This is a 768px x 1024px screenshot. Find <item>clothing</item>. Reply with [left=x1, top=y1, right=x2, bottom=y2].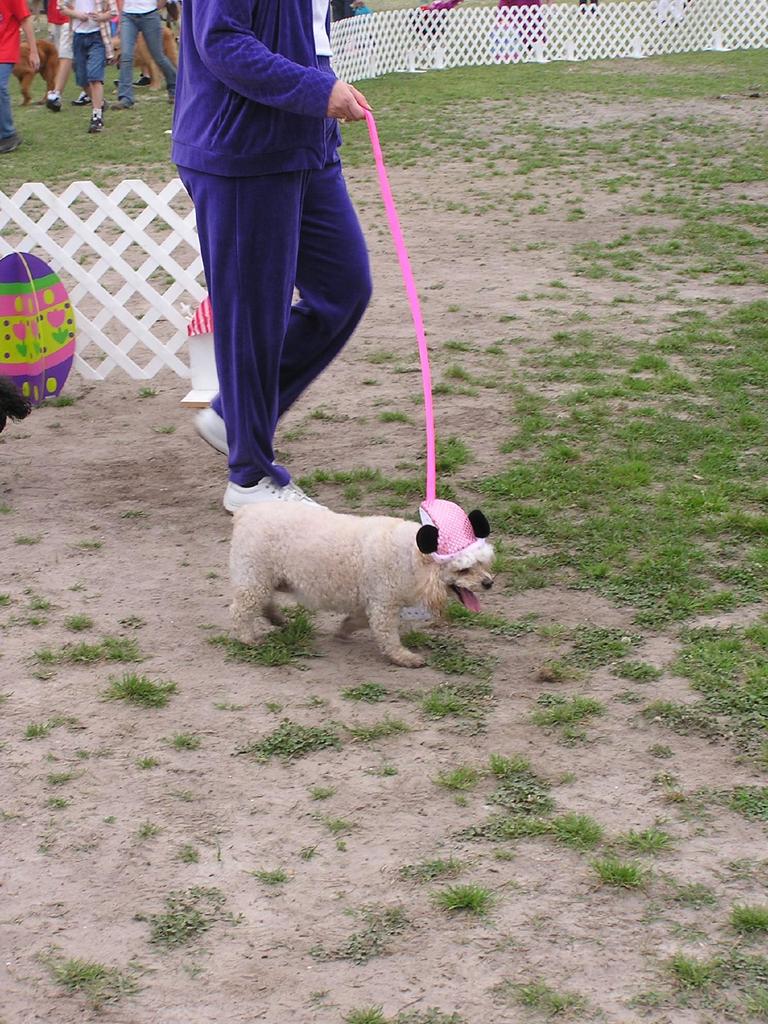
[left=408, top=0, right=466, bottom=42].
